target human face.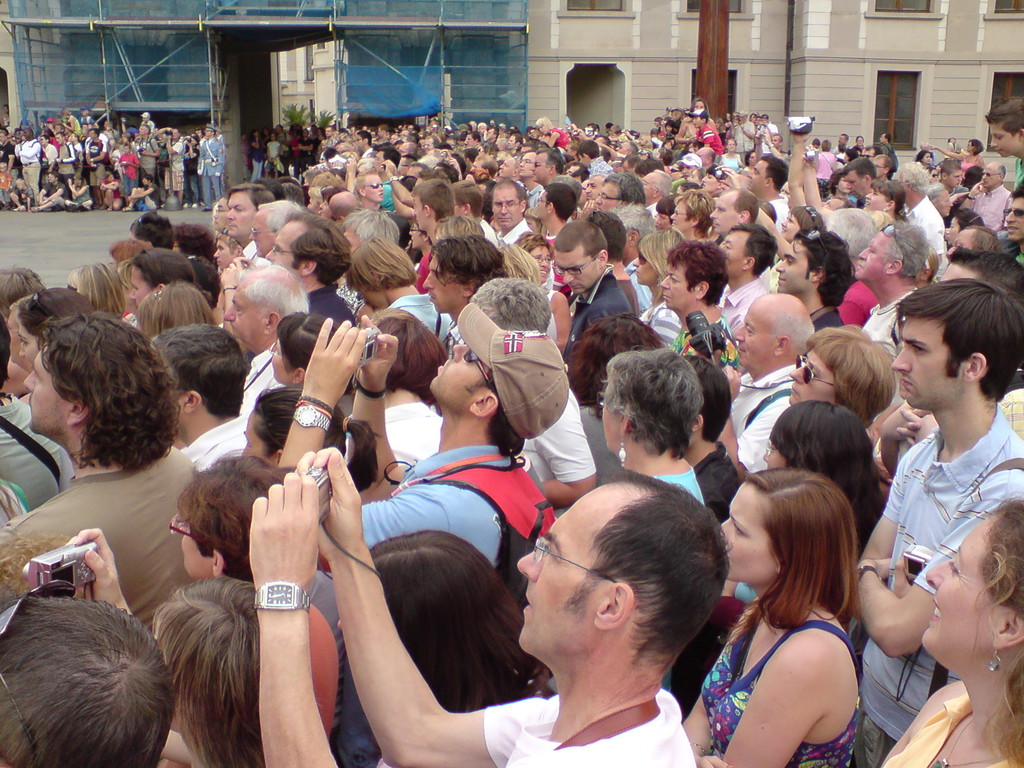
Target region: BBox(710, 193, 739, 234).
